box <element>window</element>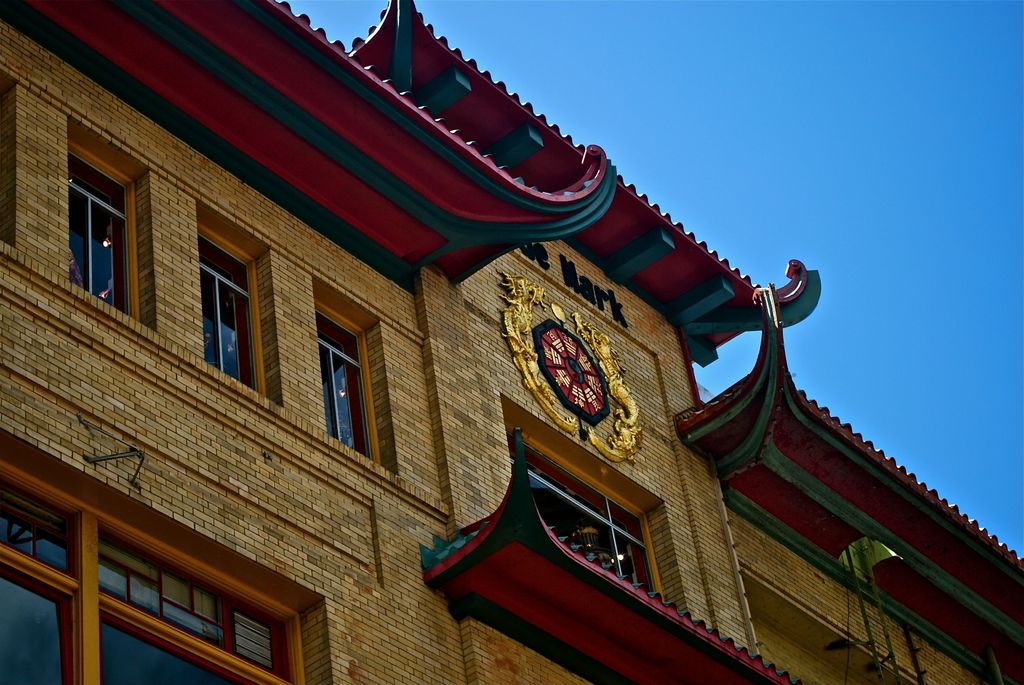
508 428 667 601
